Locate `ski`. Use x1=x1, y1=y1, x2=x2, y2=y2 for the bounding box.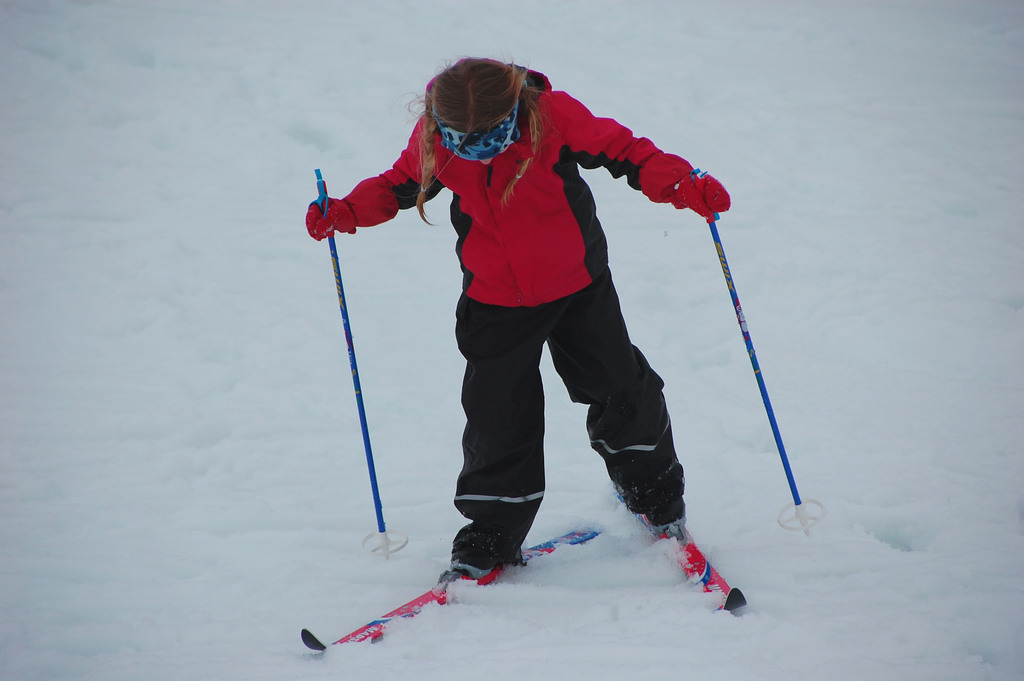
x1=288, y1=514, x2=618, y2=660.
